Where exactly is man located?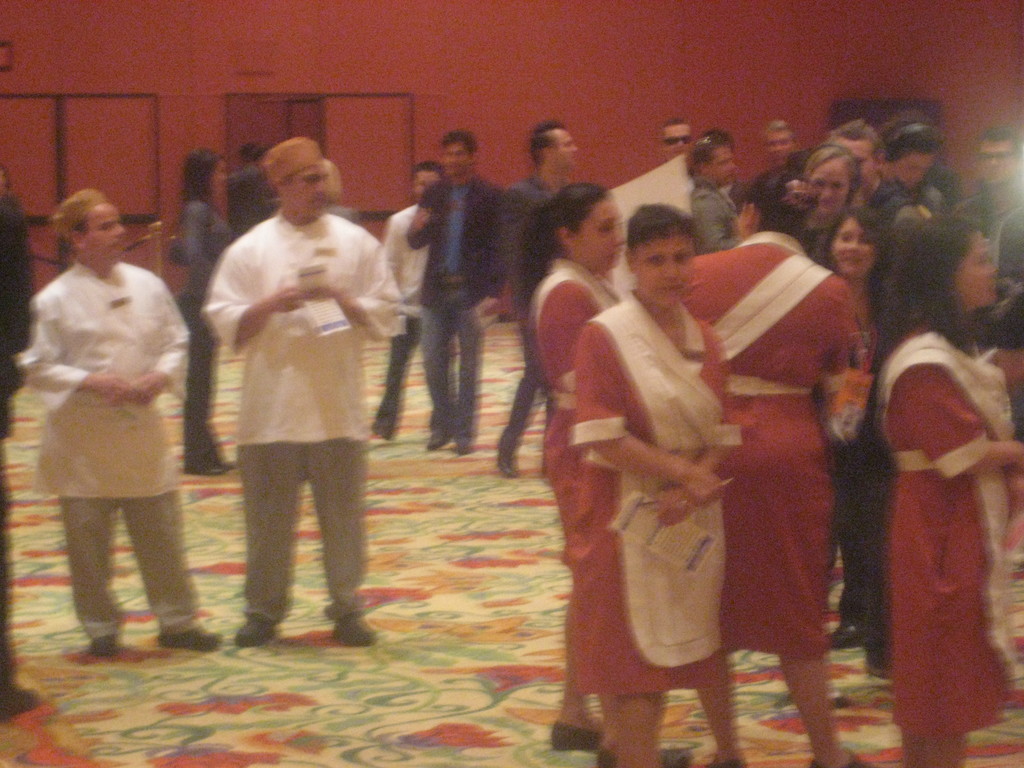
Its bounding box is 823, 118, 916, 280.
